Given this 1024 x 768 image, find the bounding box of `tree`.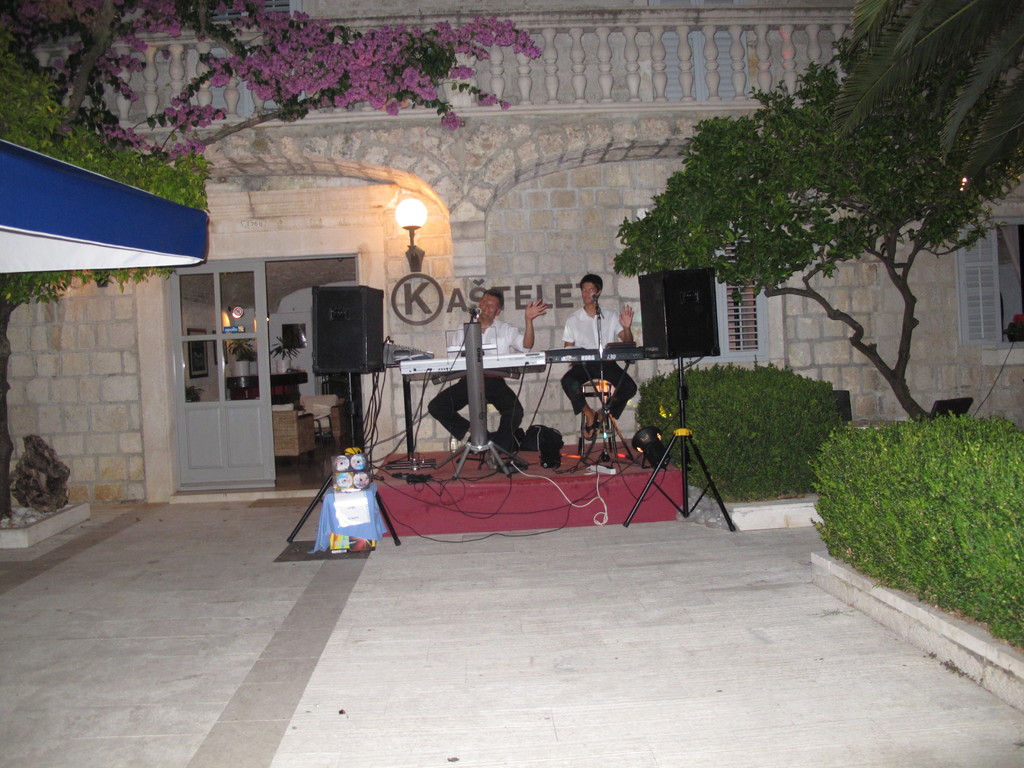
Rect(820, 0, 1023, 200).
